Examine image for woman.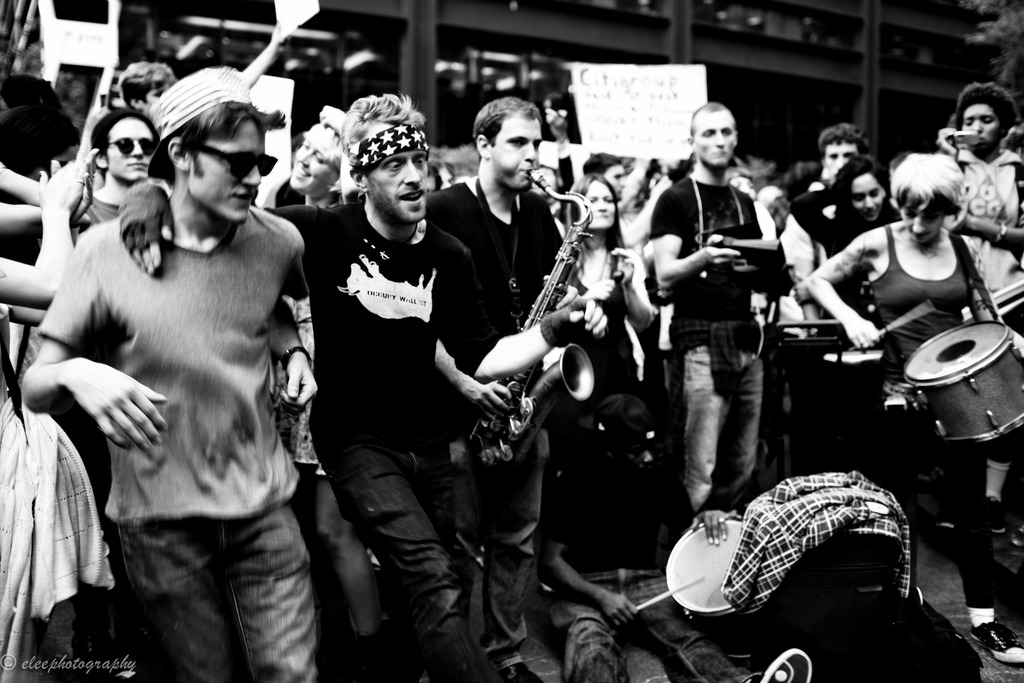
Examination result: [559,173,675,575].
